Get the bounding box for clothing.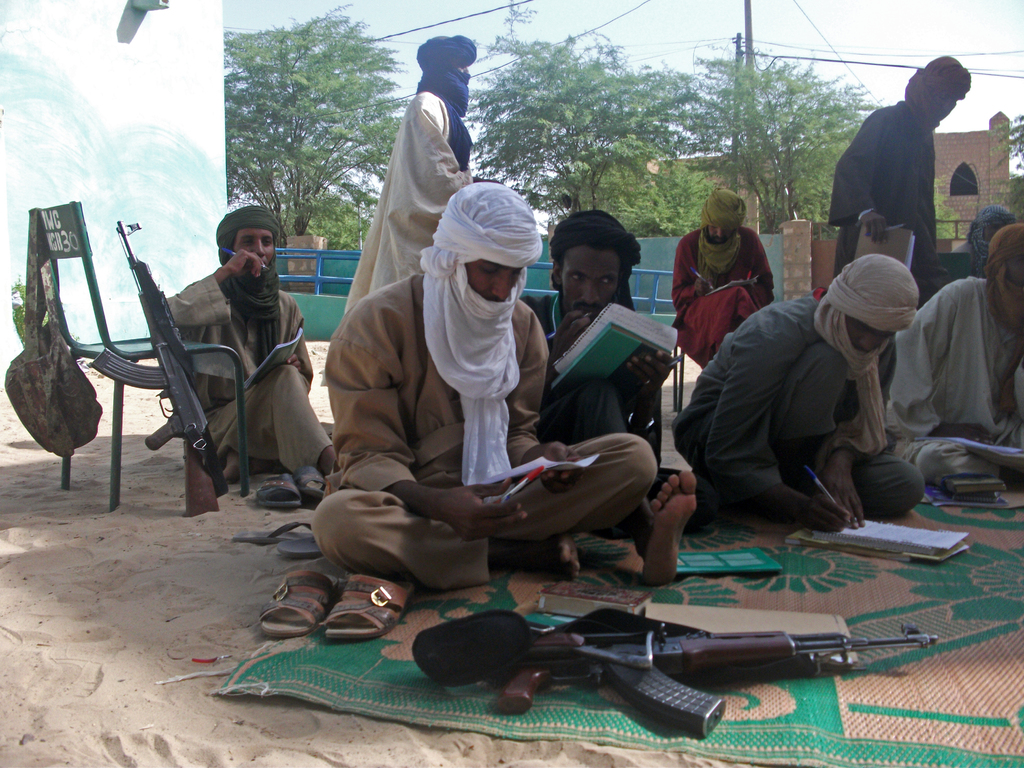
{"left": 667, "top": 293, "right": 930, "bottom": 505}.
